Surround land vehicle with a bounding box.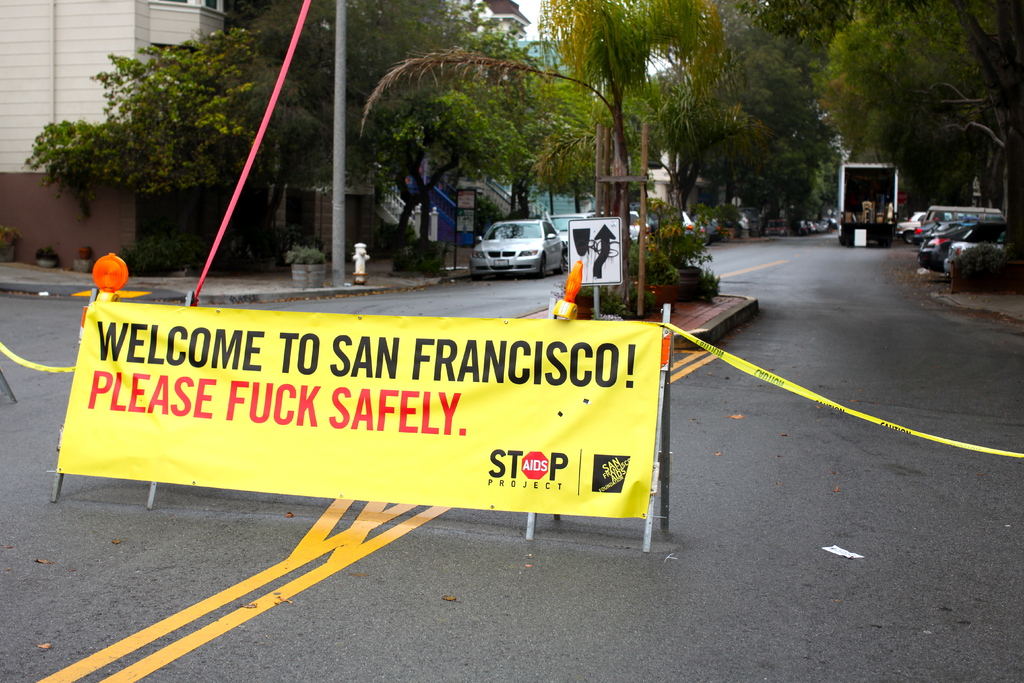
<bbox>918, 226, 1012, 275</bbox>.
